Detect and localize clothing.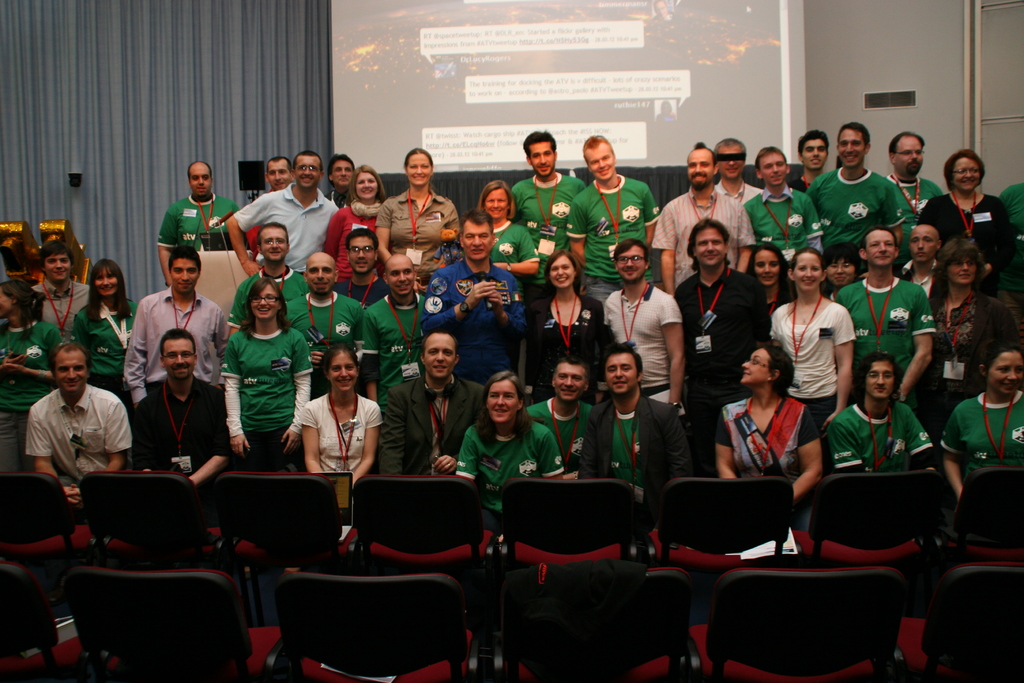
Localized at bbox=(511, 168, 579, 299).
